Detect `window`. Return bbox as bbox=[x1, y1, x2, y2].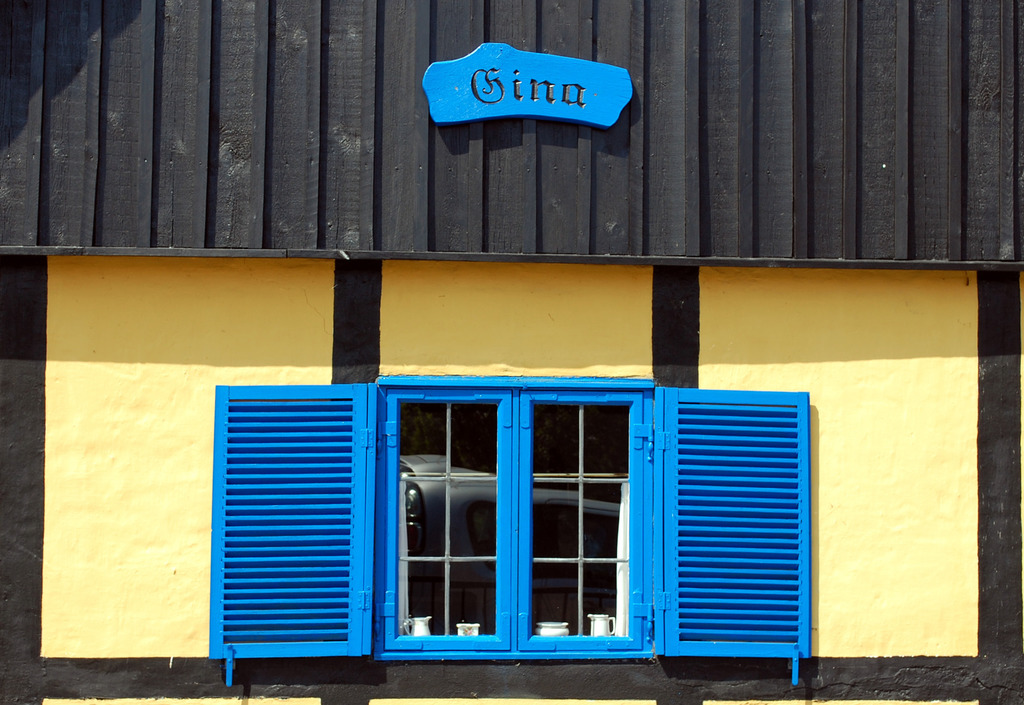
bbox=[381, 370, 691, 658].
